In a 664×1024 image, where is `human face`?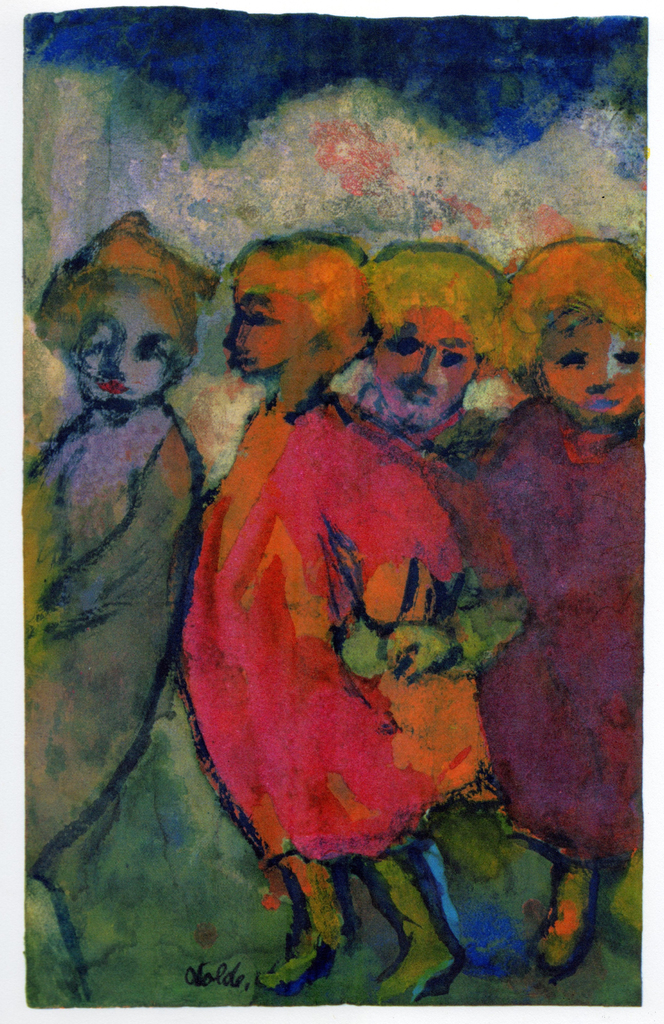
bbox(378, 309, 481, 424).
